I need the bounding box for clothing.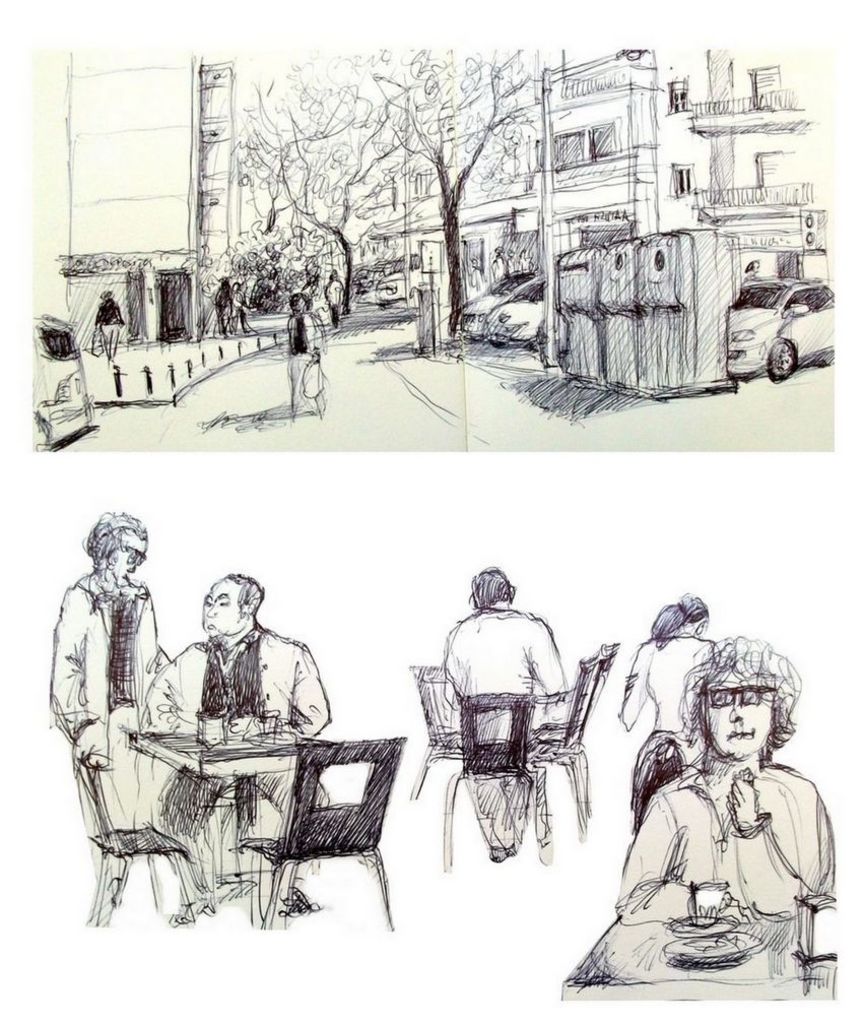
Here it is: box(654, 635, 727, 762).
